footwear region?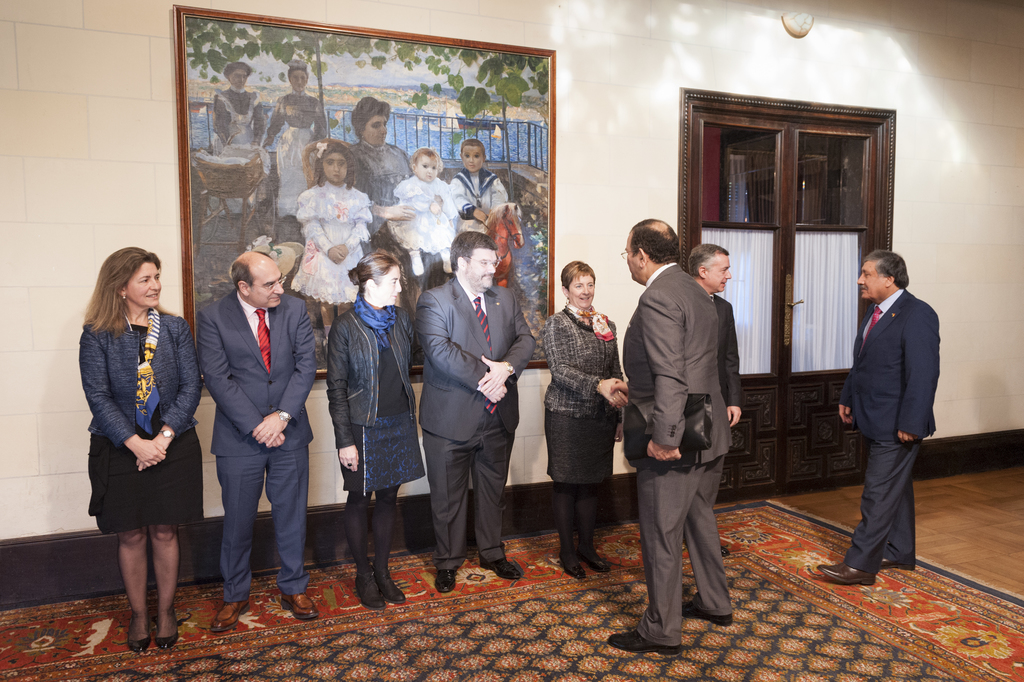
[x1=356, y1=565, x2=388, y2=608]
